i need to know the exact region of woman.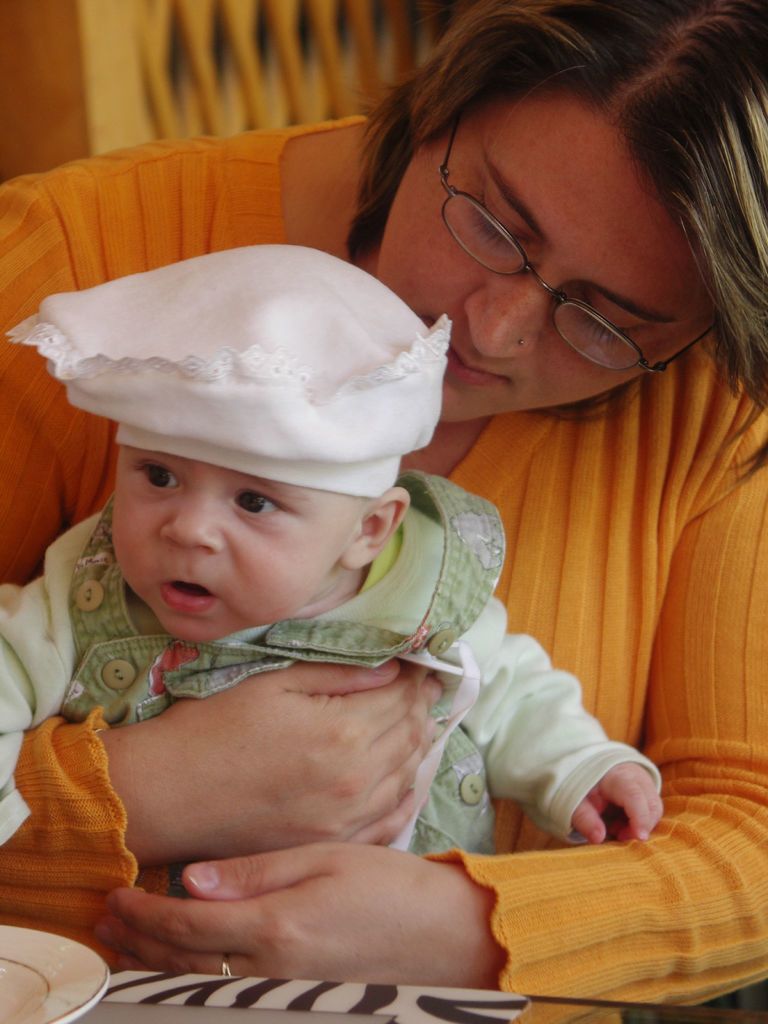
Region: BBox(17, 80, 744, 979).
